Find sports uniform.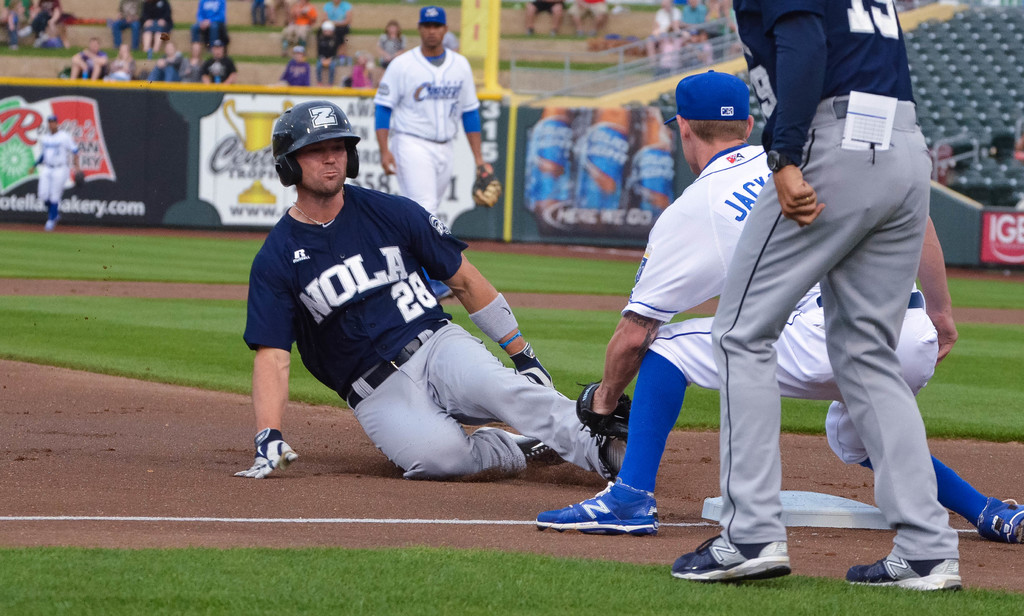
608/136/999/519.
